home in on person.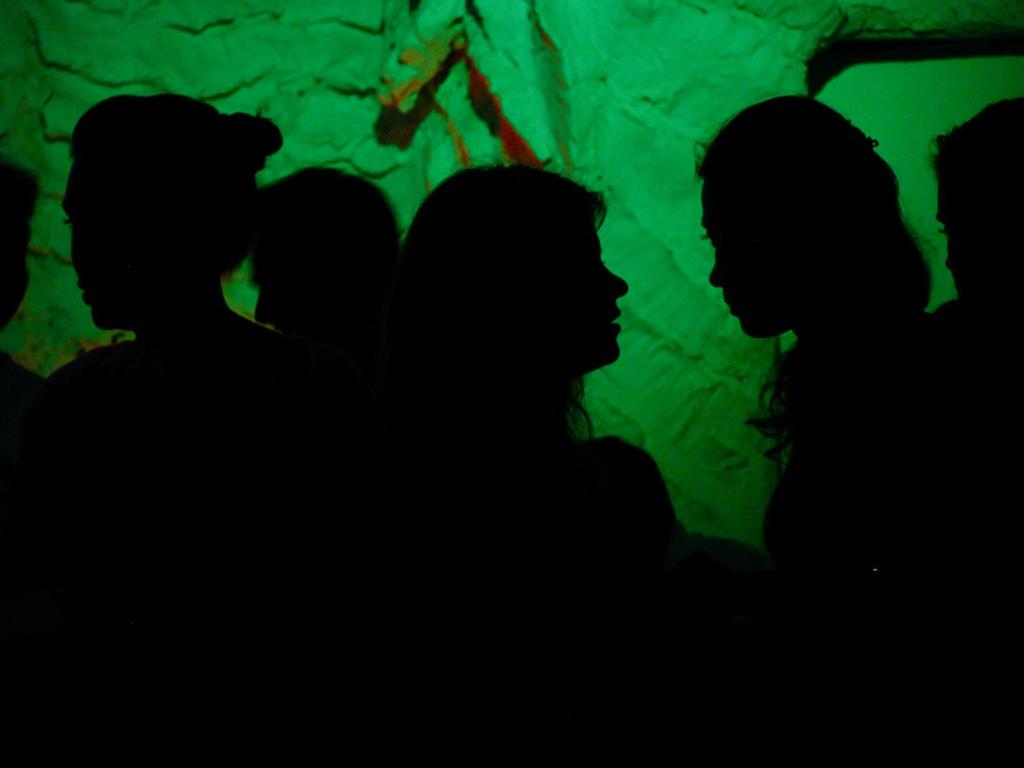
Homed in at pyautogui.locateOnScreen(701, 116, 972, 553).
